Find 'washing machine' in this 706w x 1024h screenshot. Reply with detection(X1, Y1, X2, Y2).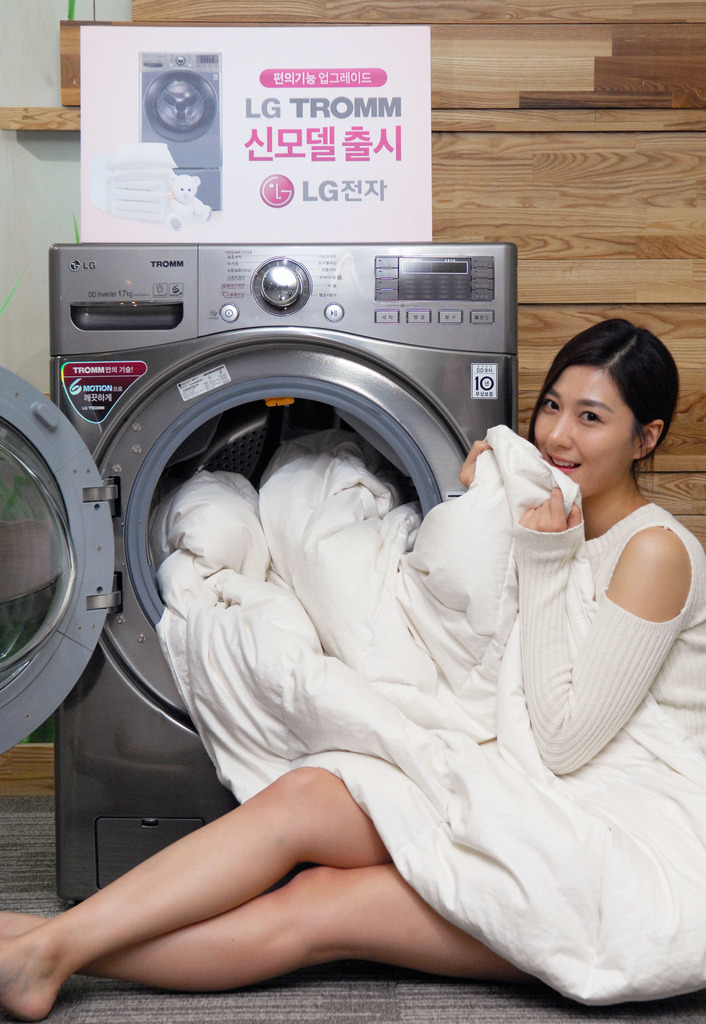
detection(138, 49, 230, 213).
